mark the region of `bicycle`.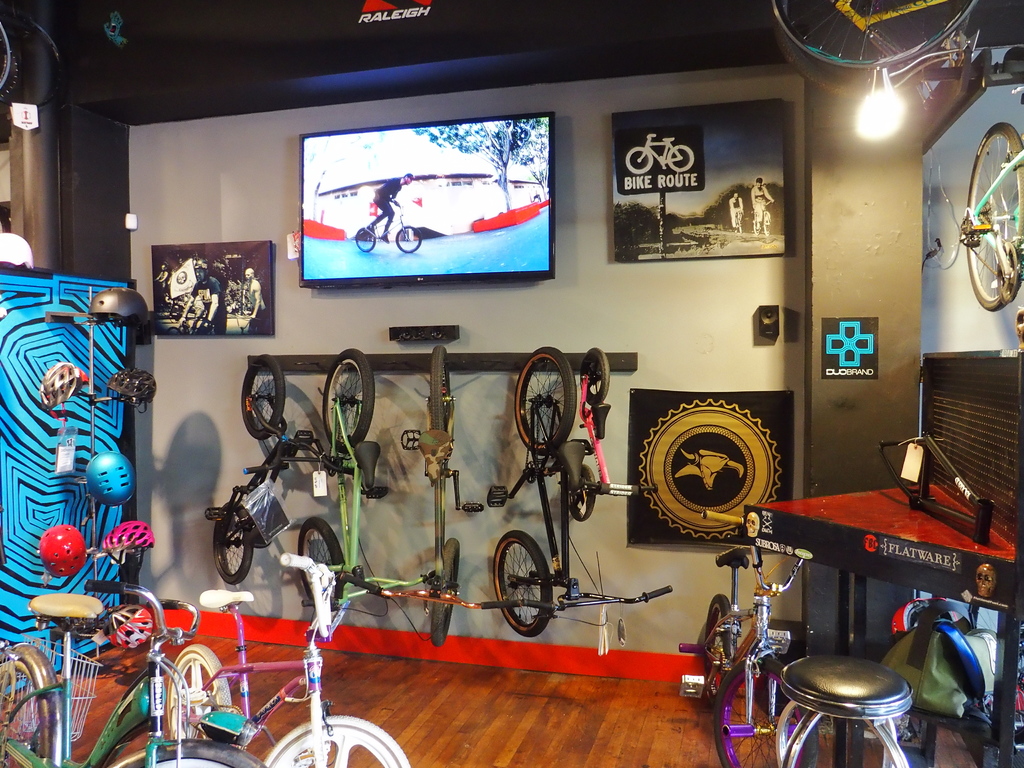
Region: (578, 341, 612, 487).
